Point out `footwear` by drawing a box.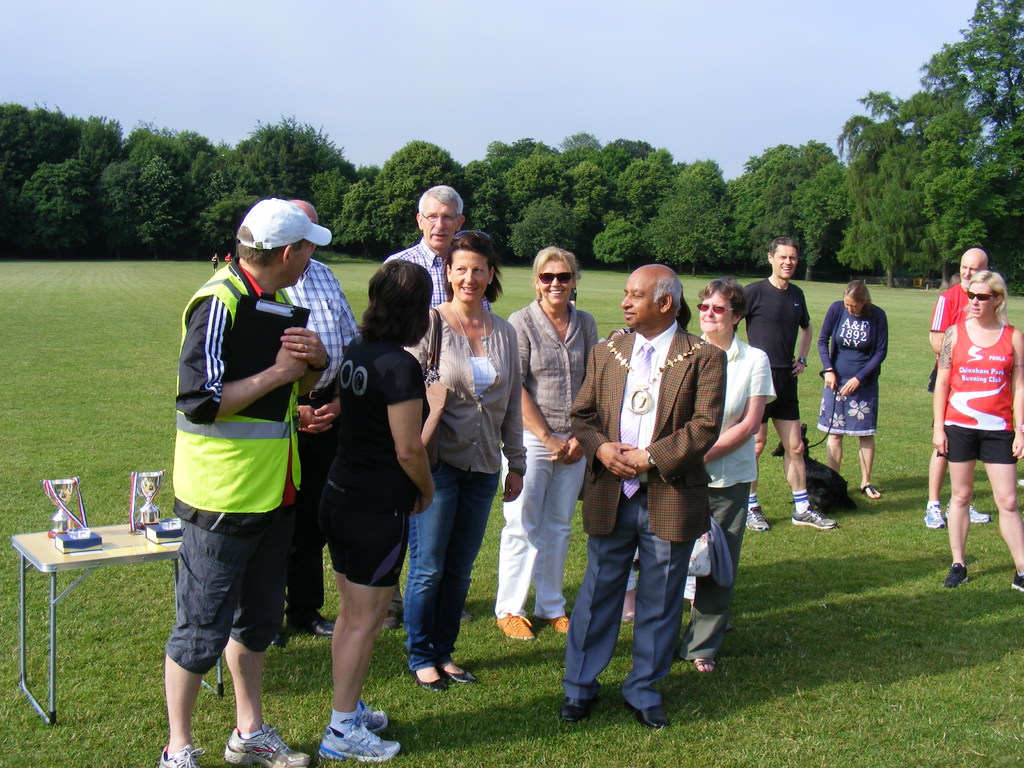
[x1=856, y1=486, x2=883, y2=498].
